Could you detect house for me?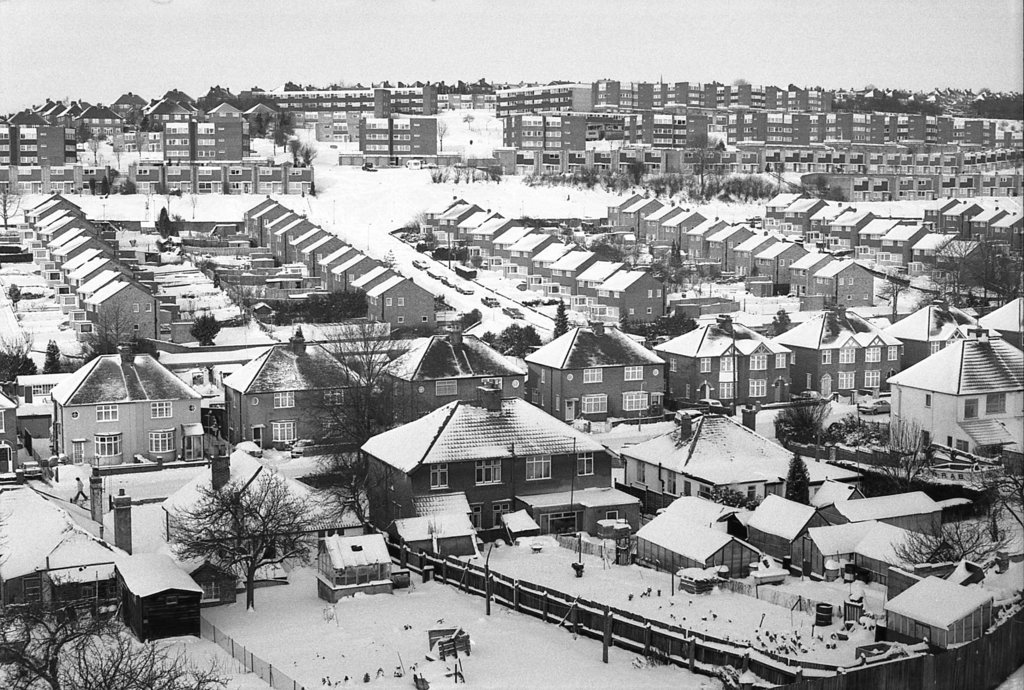
Detection result: detection(887, 577, 991, 650).
